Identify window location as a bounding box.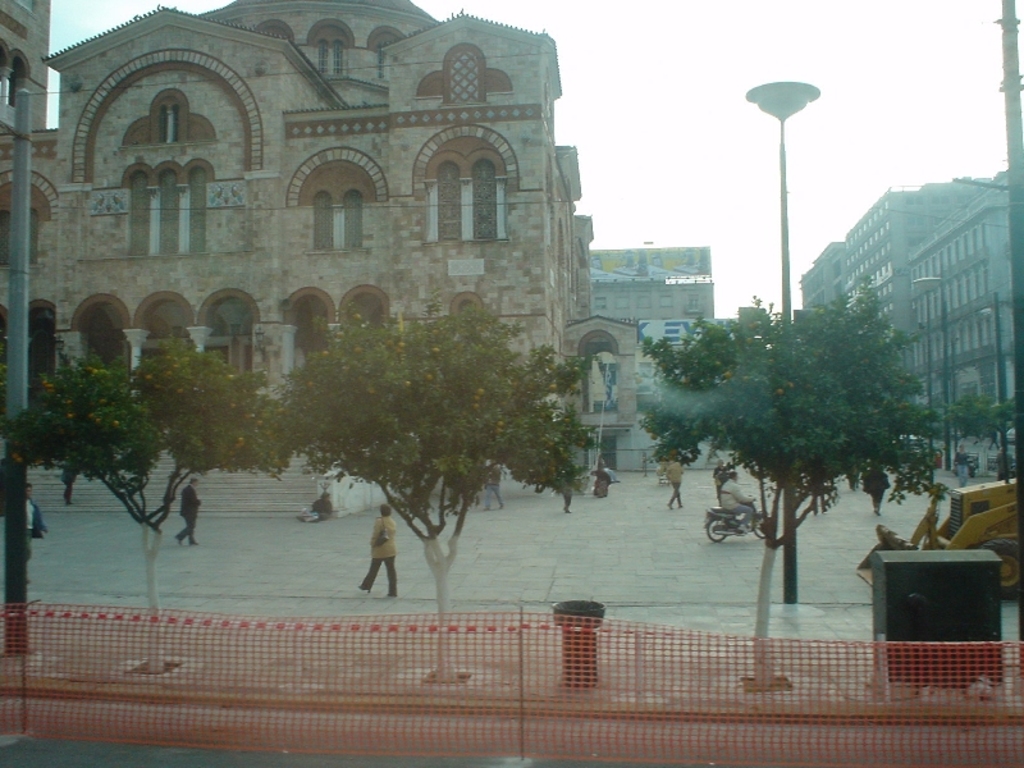
pyautogui.locateOnScreen(425, 148, 498, 243).
